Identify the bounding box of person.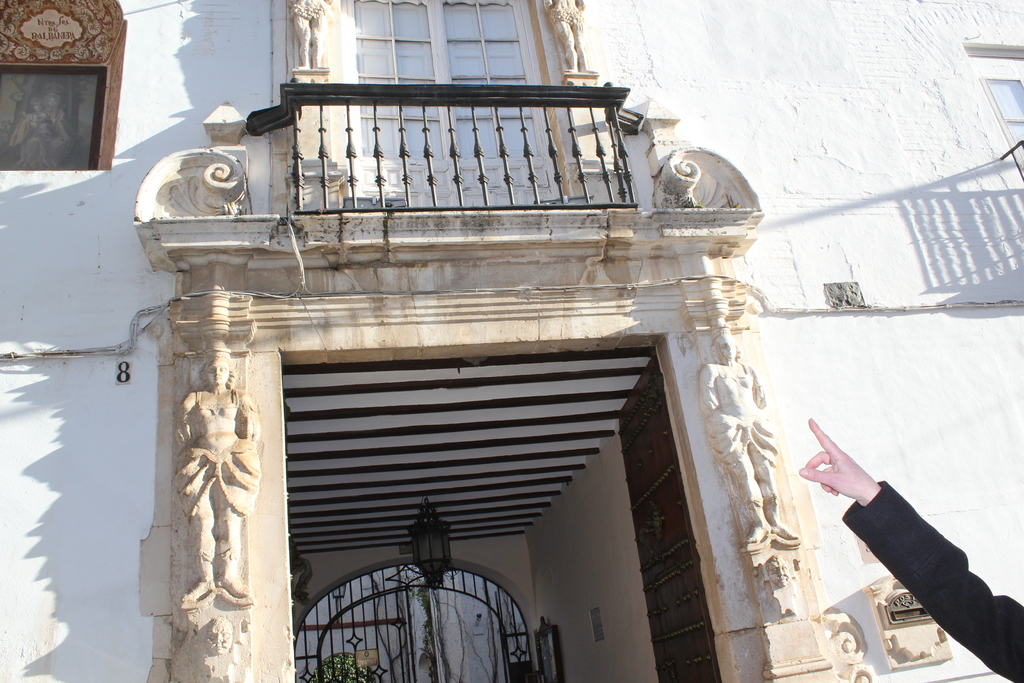
pyautogui.locateOnScreen(178, 346, 262, 610).
